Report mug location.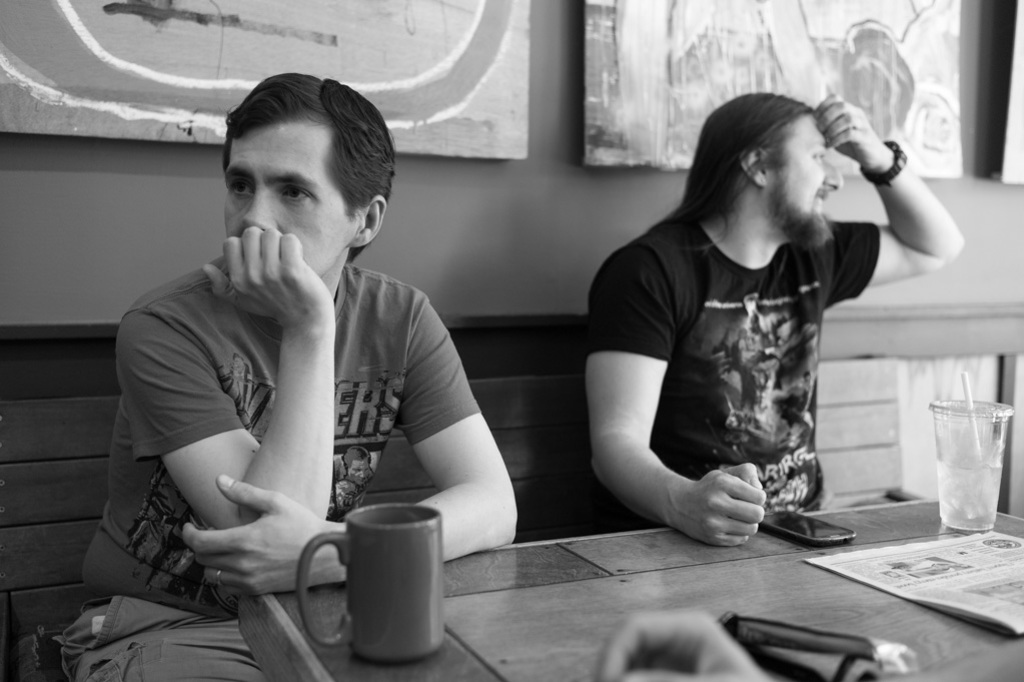
Report: [left=292, top=504, right=441, bottom=665].
